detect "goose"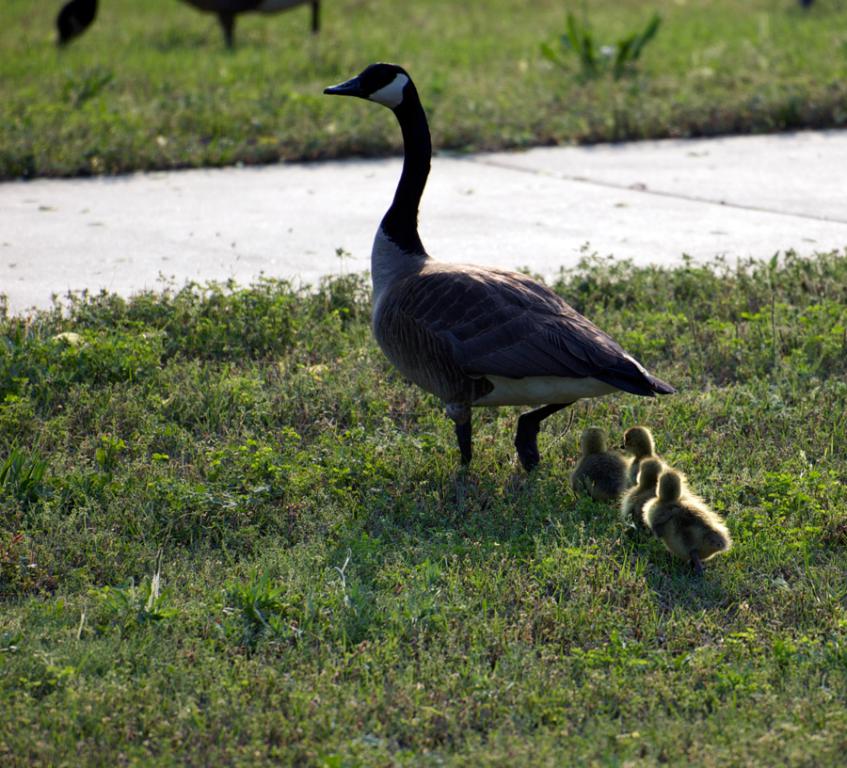
box=[620, 424, 671, 495]
